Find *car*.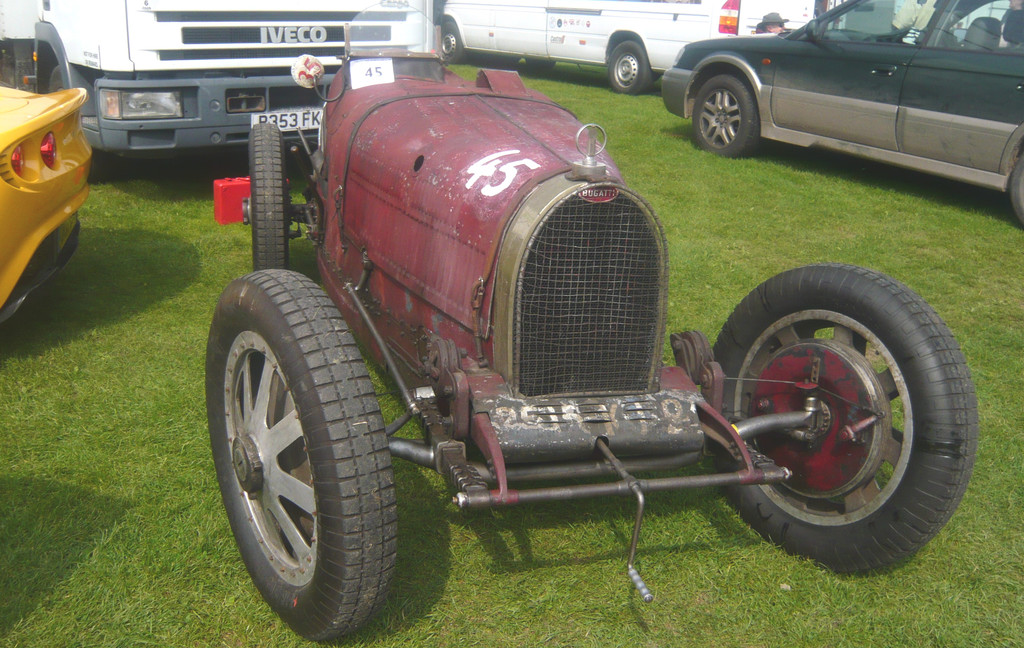
left=206, top=47, right=979, bottom=647.
